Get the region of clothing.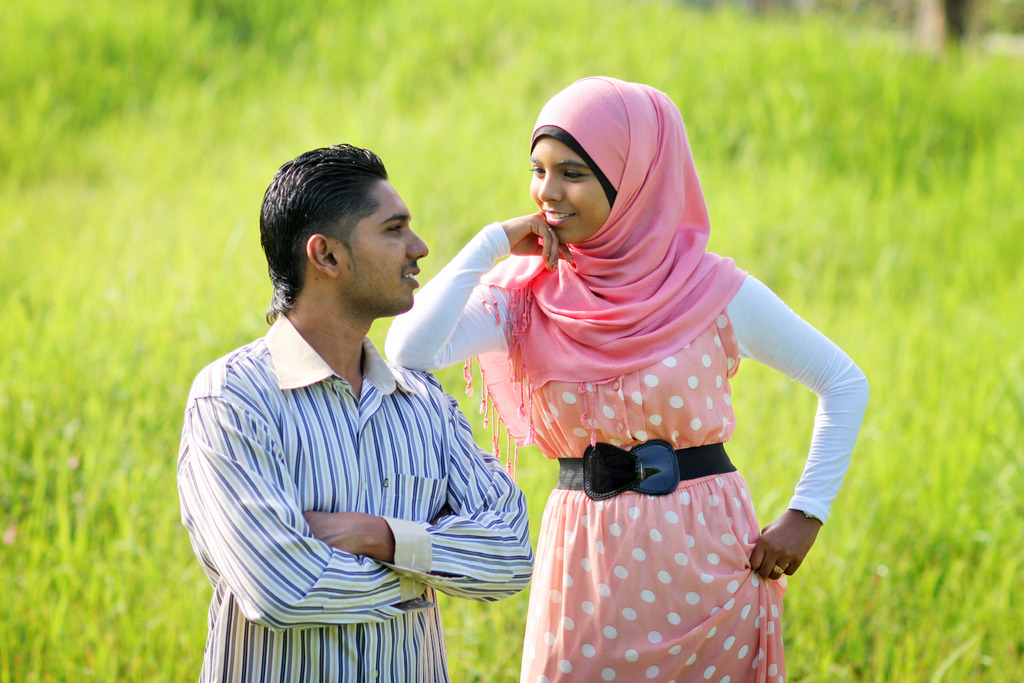
381/74/867/682.
